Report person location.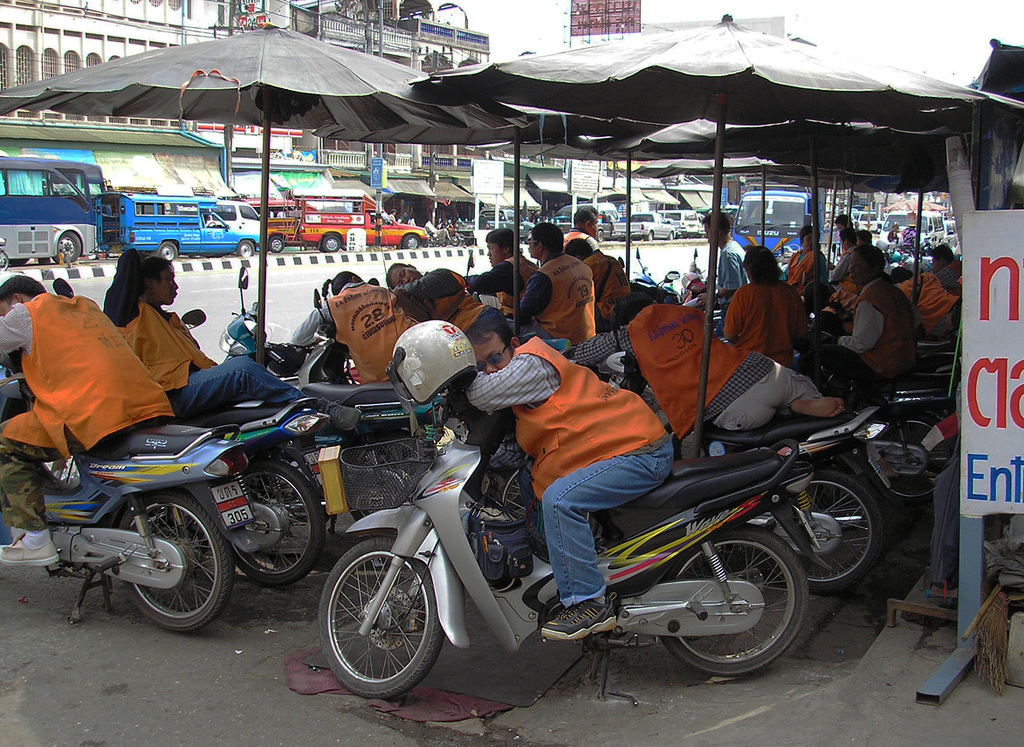
Report: region(464, 227, 539, 314).
